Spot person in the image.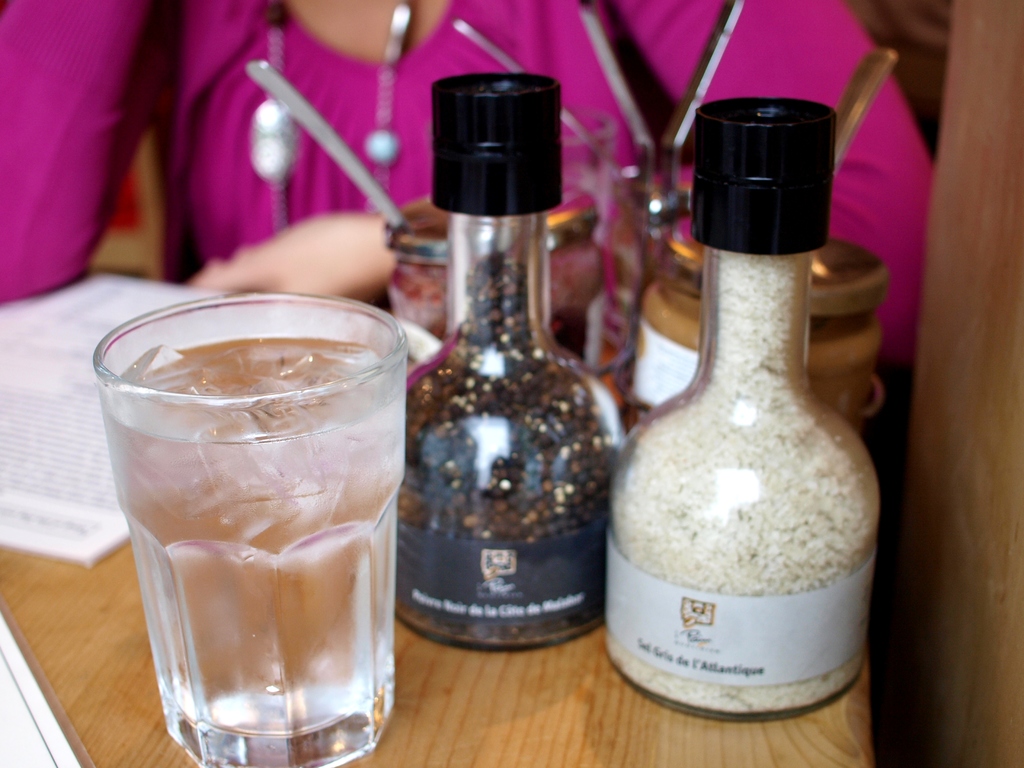
person found at left=0, top=0, right=932, bottom=374.
